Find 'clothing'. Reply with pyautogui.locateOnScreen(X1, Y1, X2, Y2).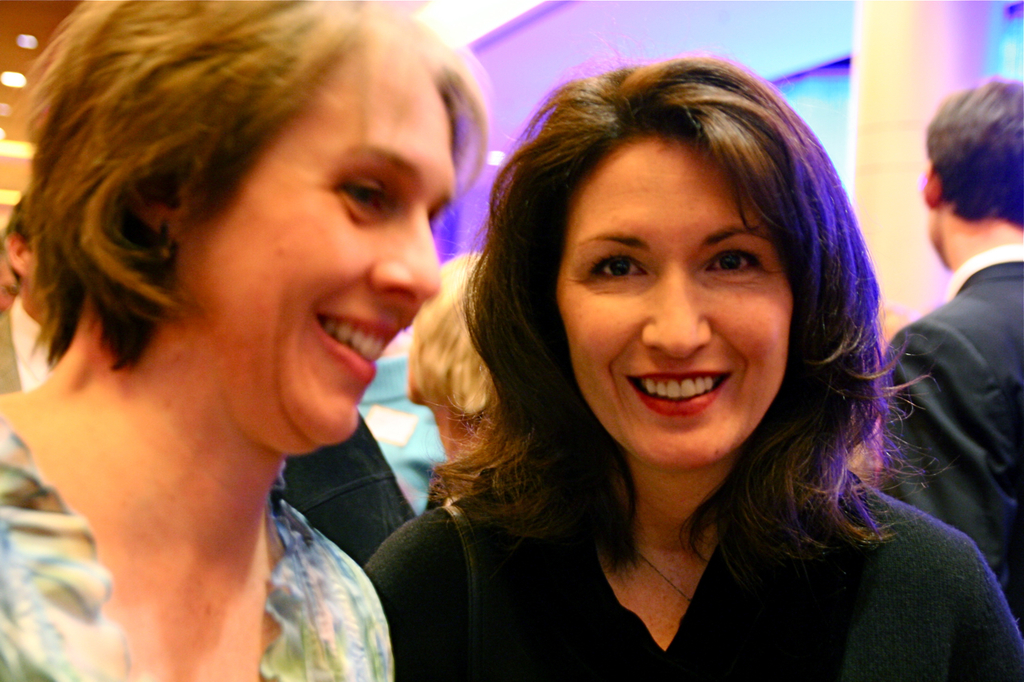
pyautogui.locateOnScreen(873, 122, 1023, 610).
